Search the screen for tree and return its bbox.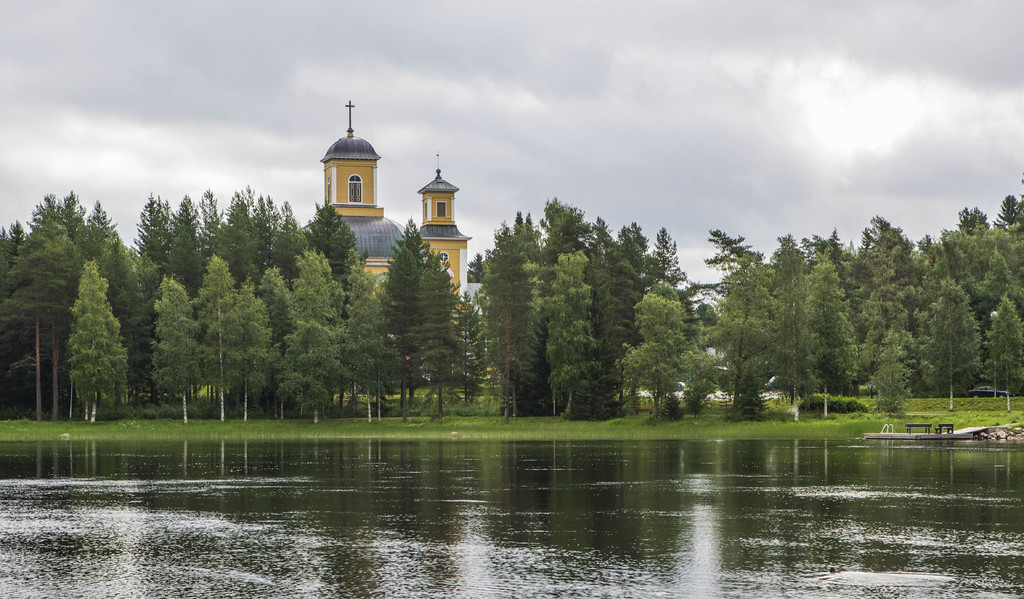
Found: select_region(989, 308, 1023, 410).
